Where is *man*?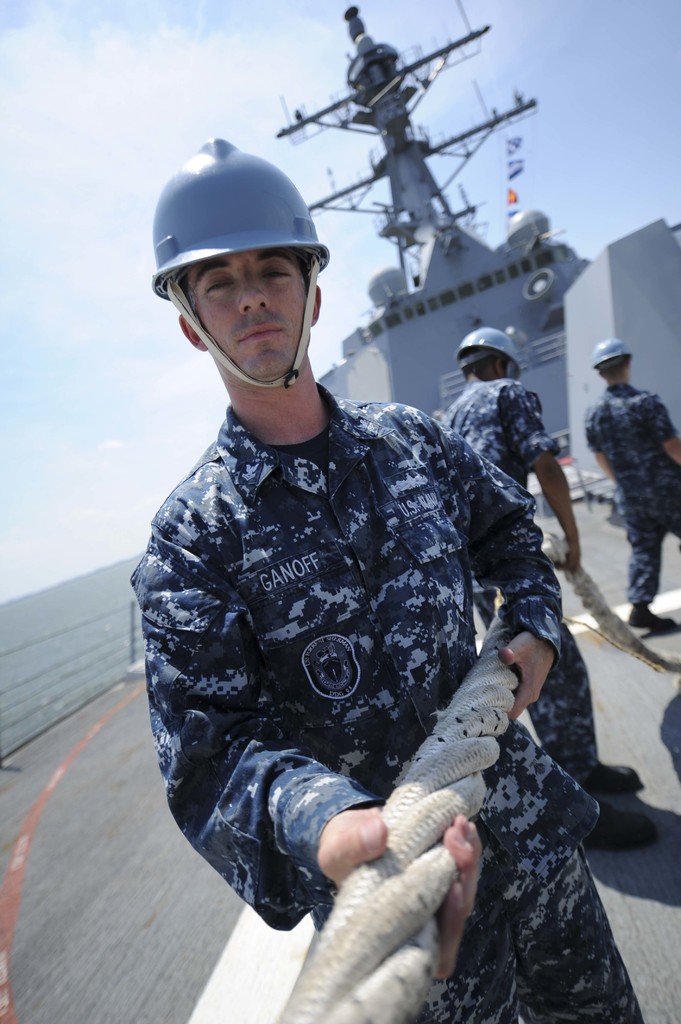
{"x1": 593, "y1": 340, "x2": 680, "y2": 624}.
